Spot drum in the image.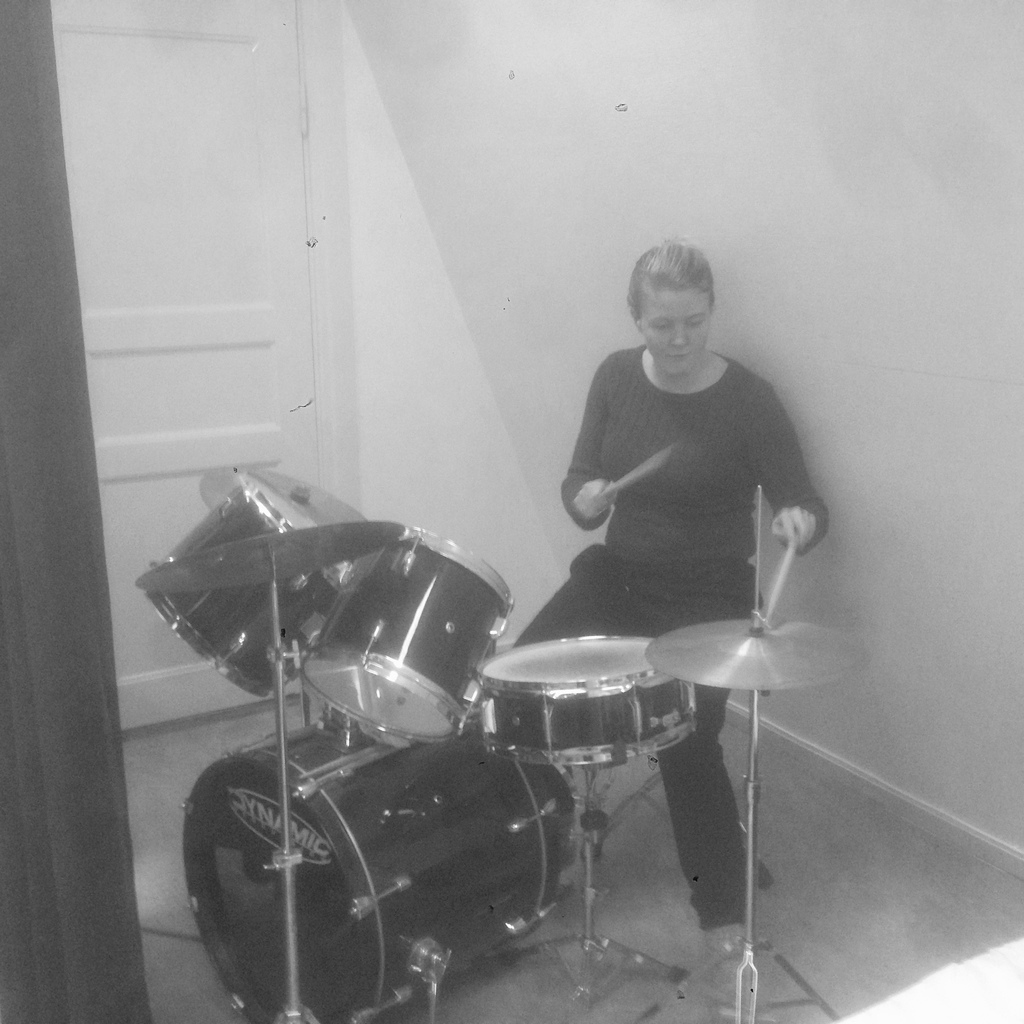
drum found at [181,720,579,1023].
